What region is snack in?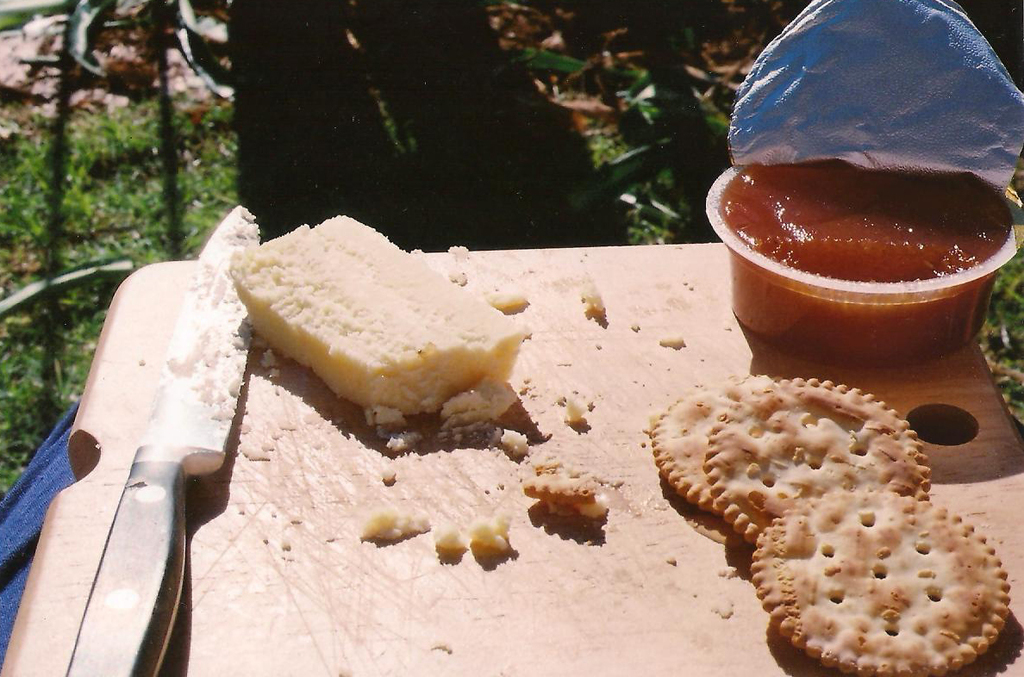
[742, 482, 995, 670].
